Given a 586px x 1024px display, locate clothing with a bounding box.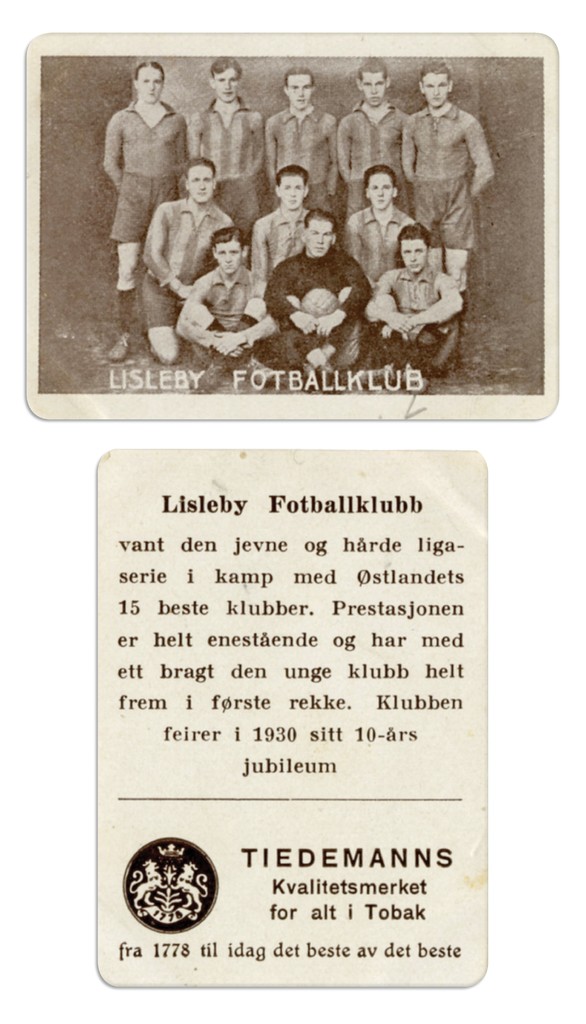
Located: rect(248, 204, 322, 294).
